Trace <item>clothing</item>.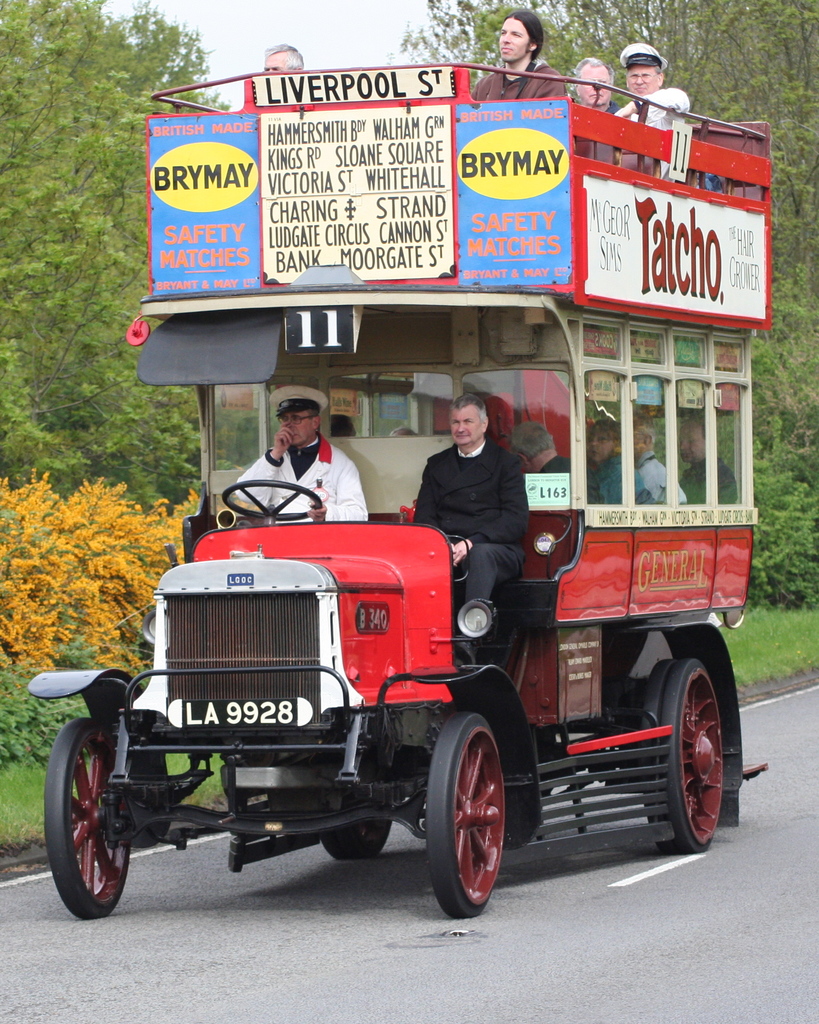
Traced to (394, 433, 537, 645).
